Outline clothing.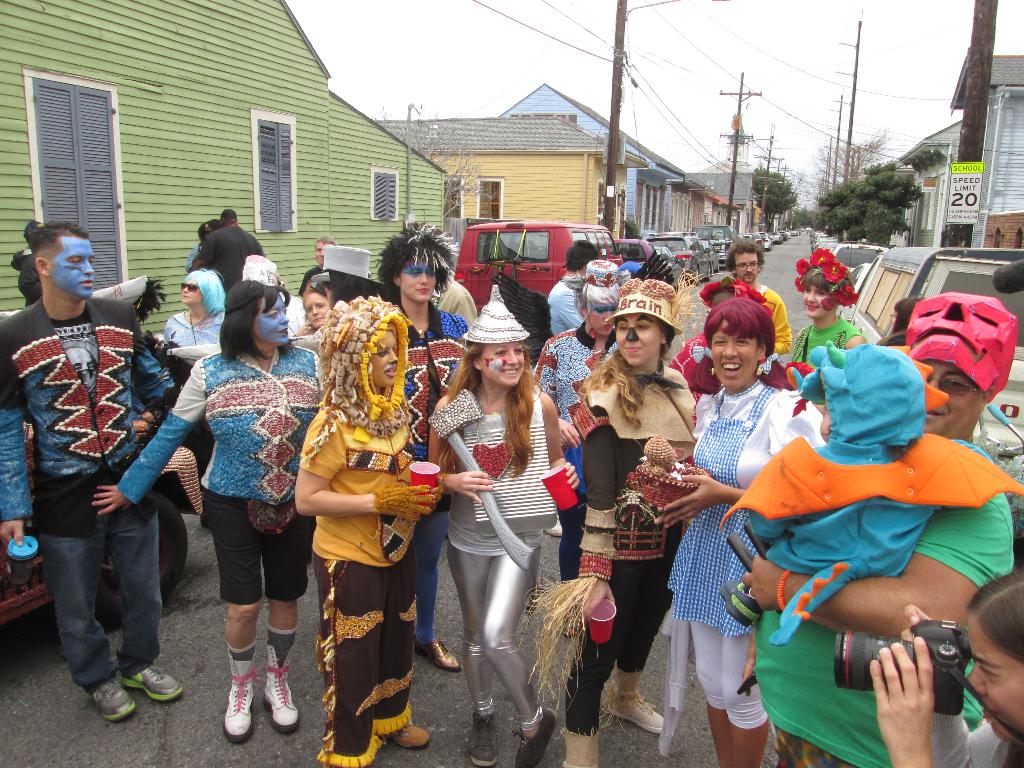
Outline: l=532, t=349, r=698, b=730.
